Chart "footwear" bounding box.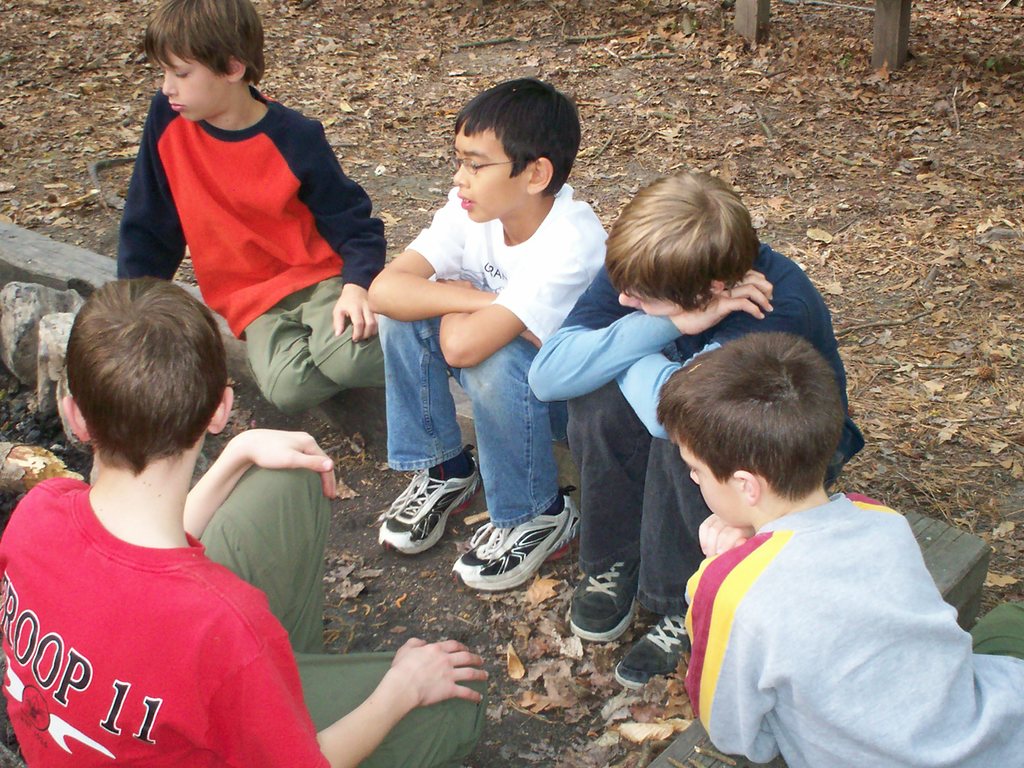
Charted: (left=563, top=551, right=641, bottom=642).
